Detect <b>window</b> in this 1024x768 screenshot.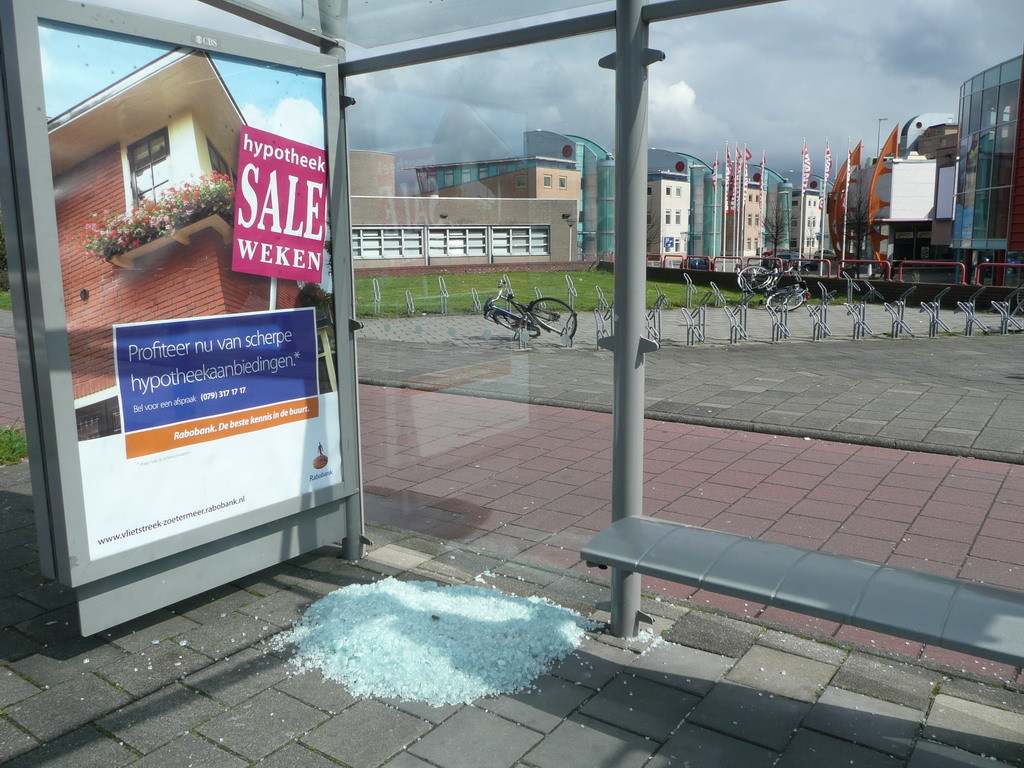
Detection: box(757, 190, 763, 204).
